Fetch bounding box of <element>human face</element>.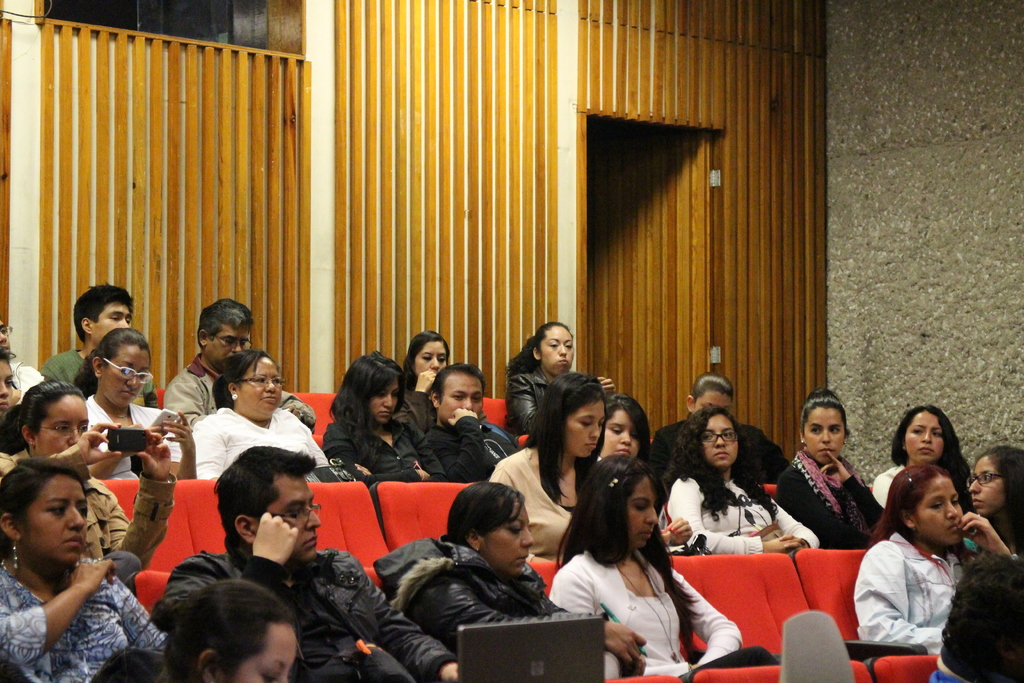
Bbox: (x1=540, y1=324, x2=575, y2=375).
